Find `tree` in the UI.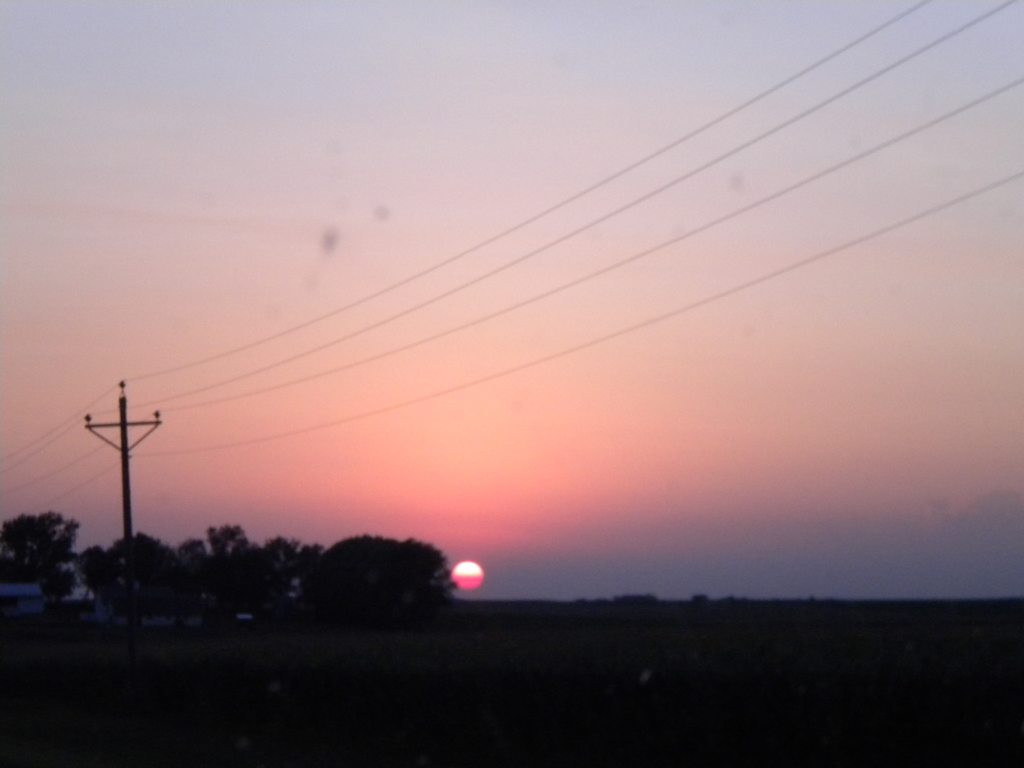
UI element at bbox(0, 508, 77, 606).
